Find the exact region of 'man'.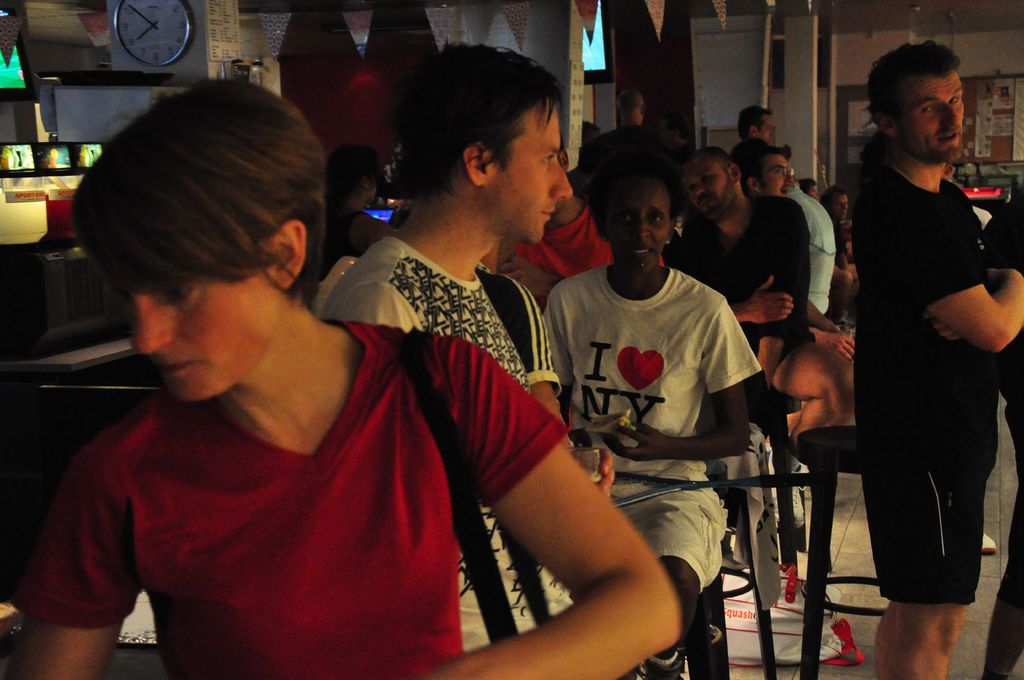
Exact region: {"left": 0, "top": 75, "right": 709, "bottom": 679}.
